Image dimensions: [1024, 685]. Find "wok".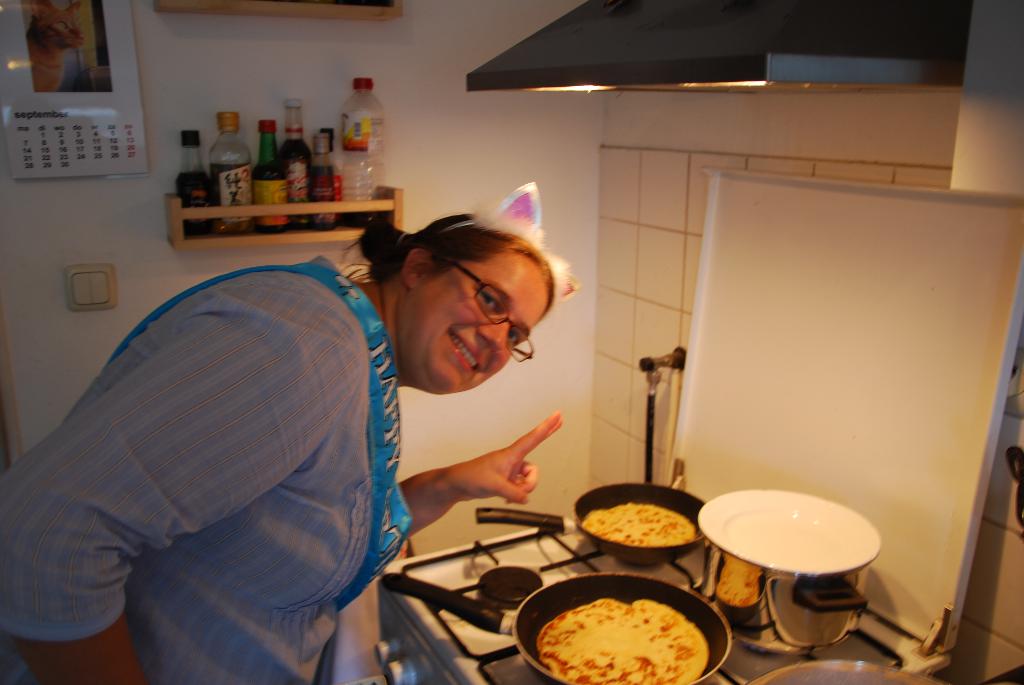
467, 472, 722, 570.
